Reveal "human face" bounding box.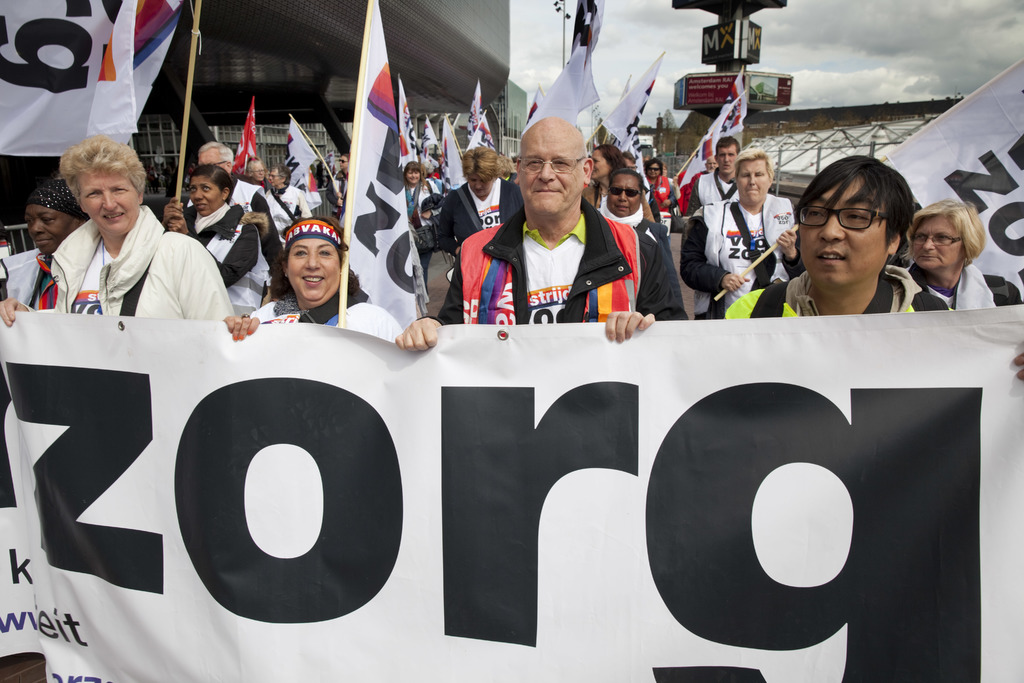
Revealed: [x1=799, y1=177, x2=887, y2=287].
